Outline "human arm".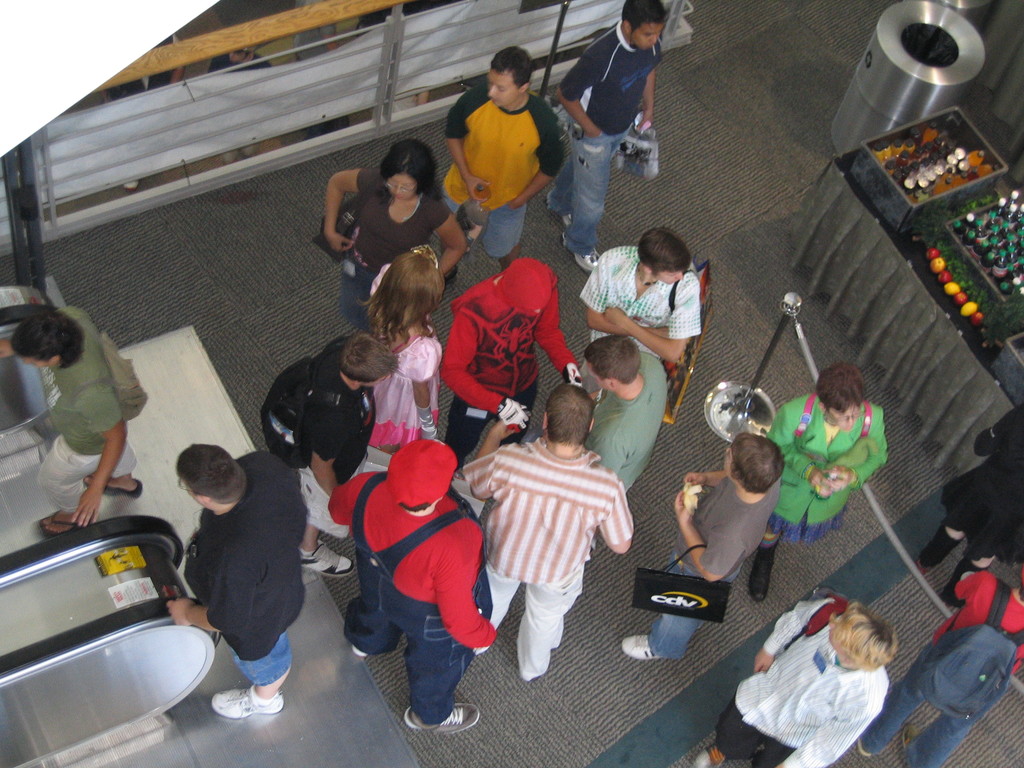
Outline: left=633, top=68, right=659, bottom=134.
